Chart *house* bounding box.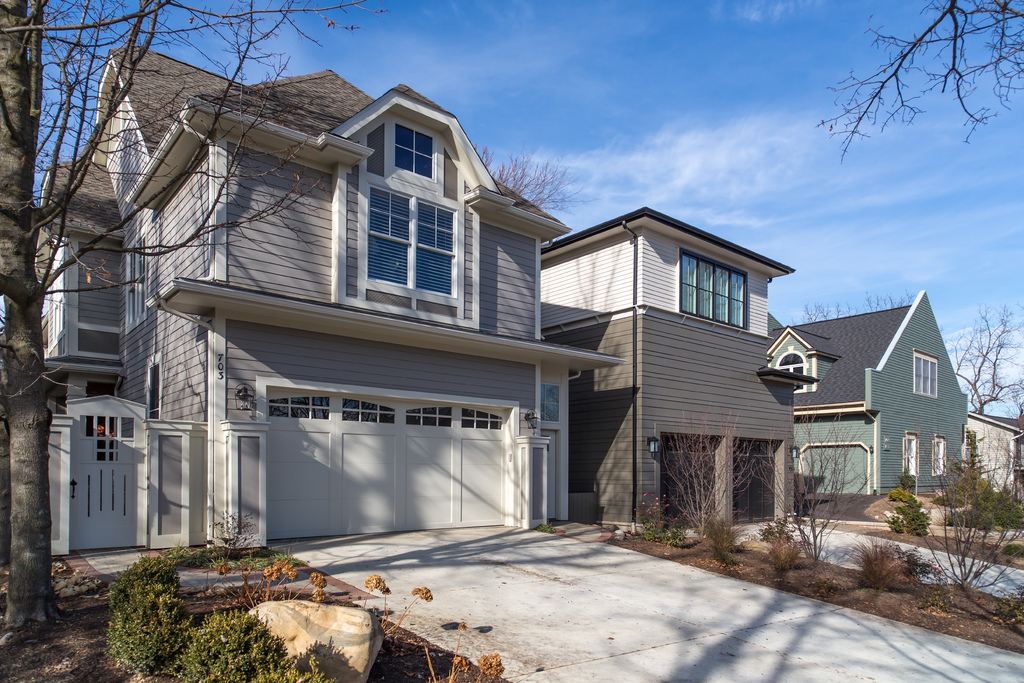
Charted: l=959, t=418, r=1019, b=503.
